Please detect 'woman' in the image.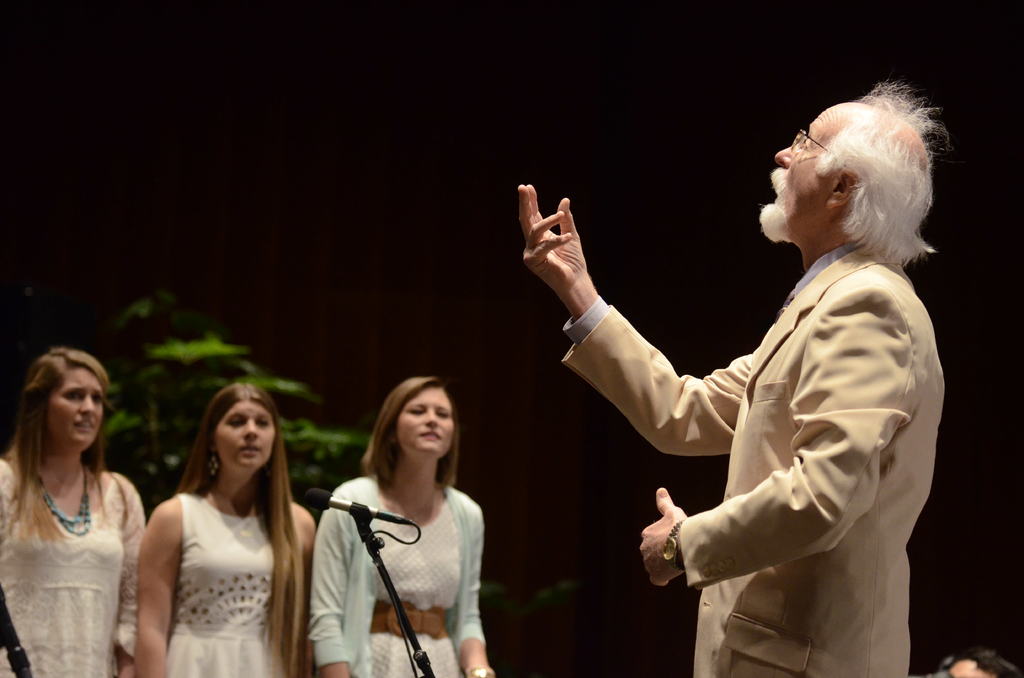
detection(0, 341, 152, 677).
